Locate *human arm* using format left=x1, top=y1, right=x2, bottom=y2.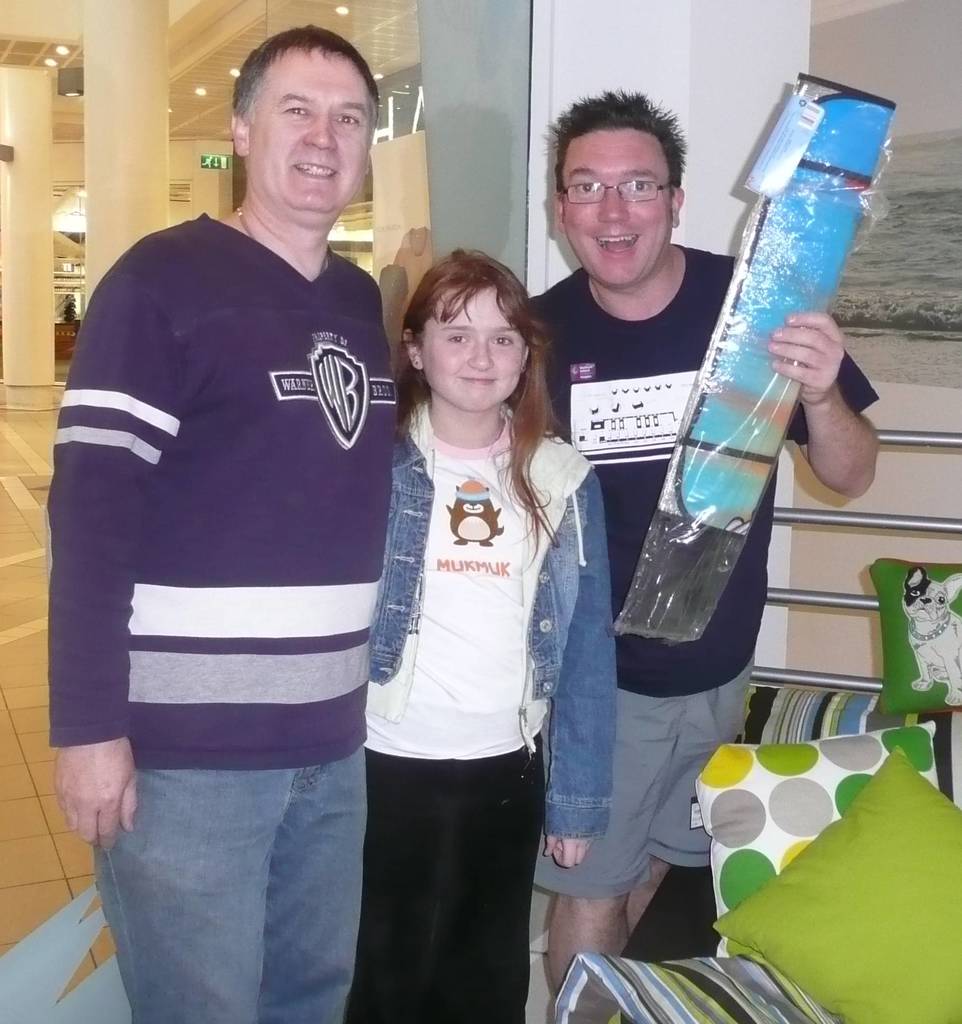
left=770, top=314, right=878, bottom=497.
